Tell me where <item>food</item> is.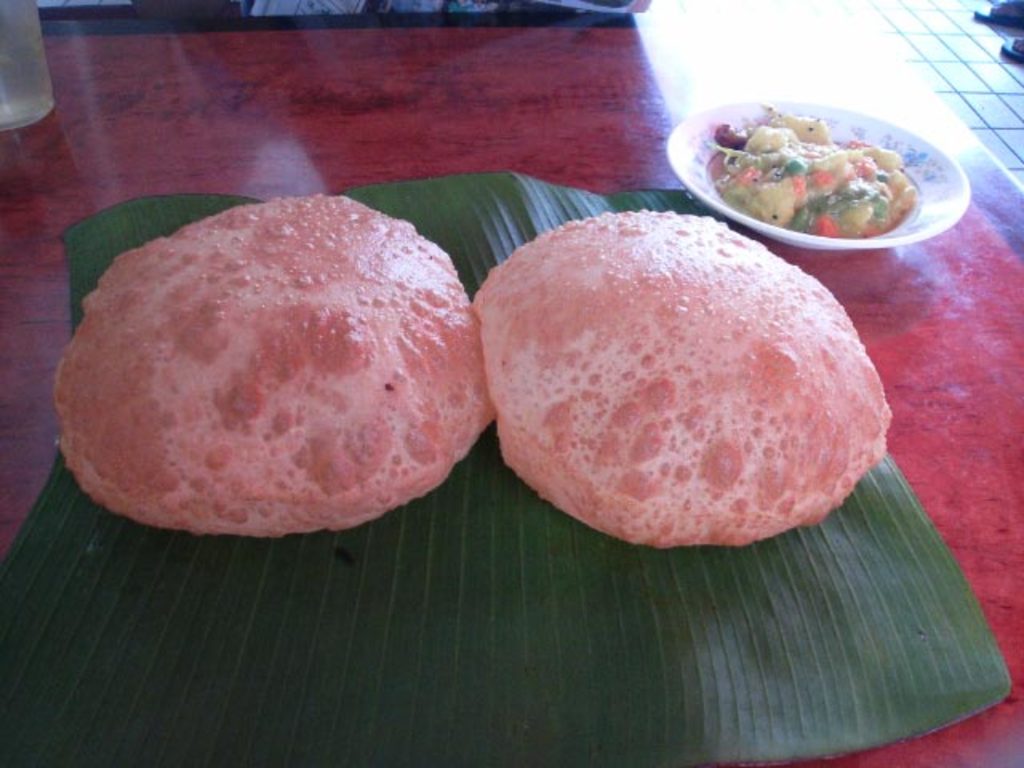
<item>food</item> is at (474, 208, 890, 542).
